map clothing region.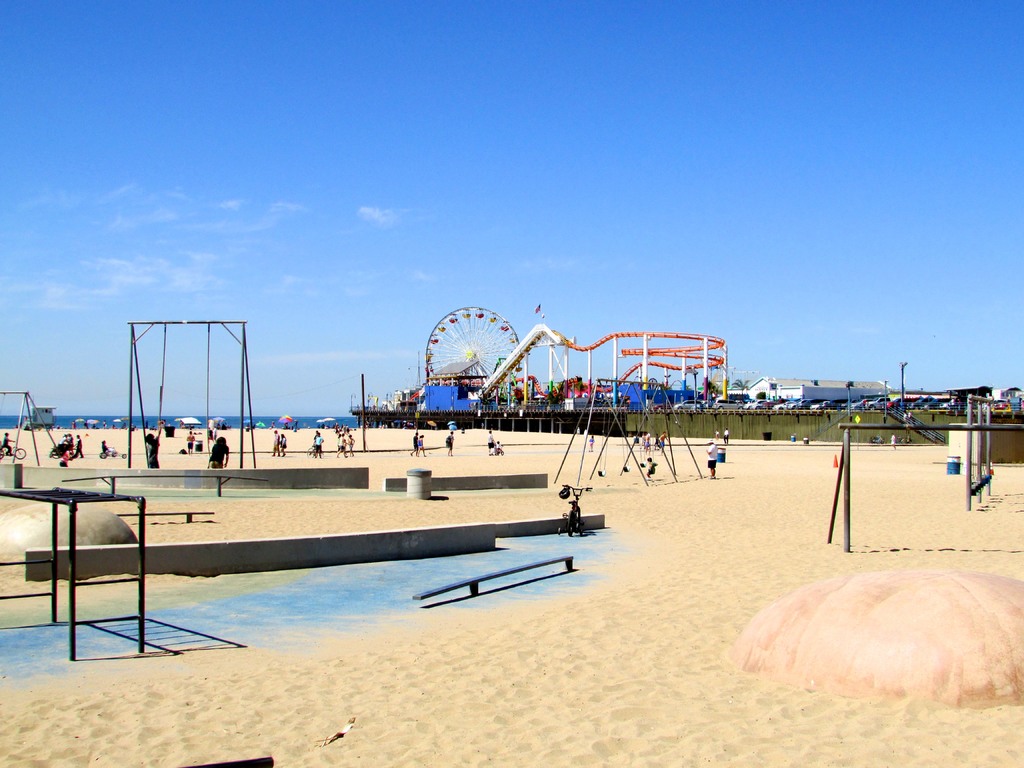
Mapped to (left=315, top=438, right=321, bottom=452).
